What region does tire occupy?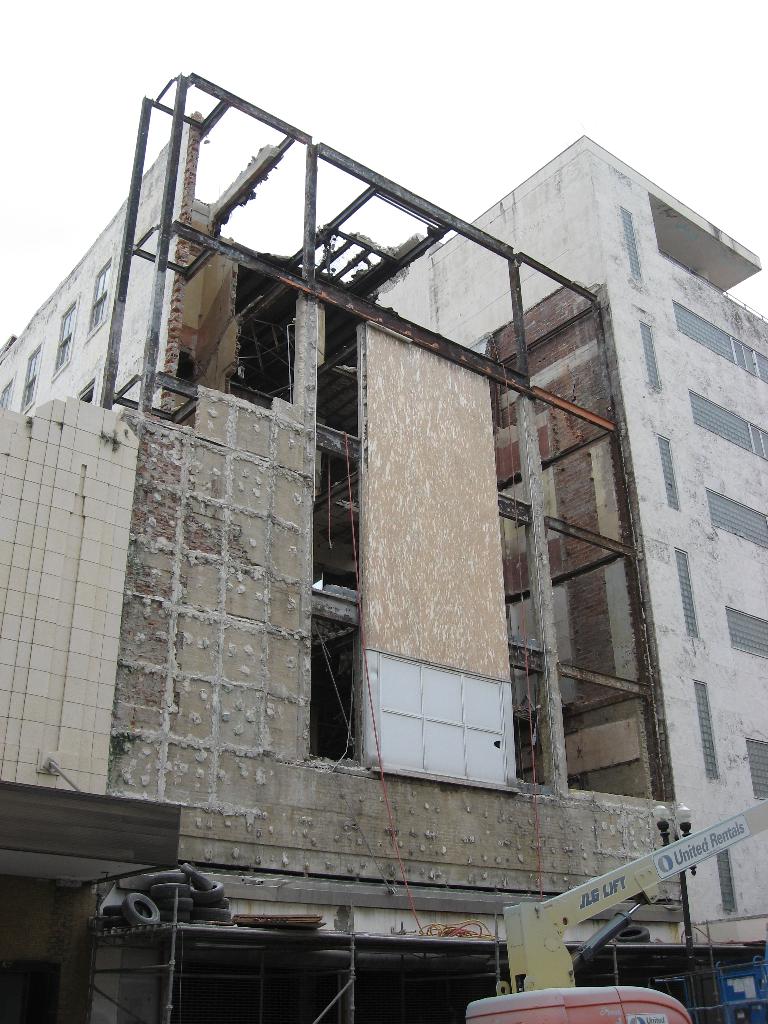
[616, 926, 650, 940].
